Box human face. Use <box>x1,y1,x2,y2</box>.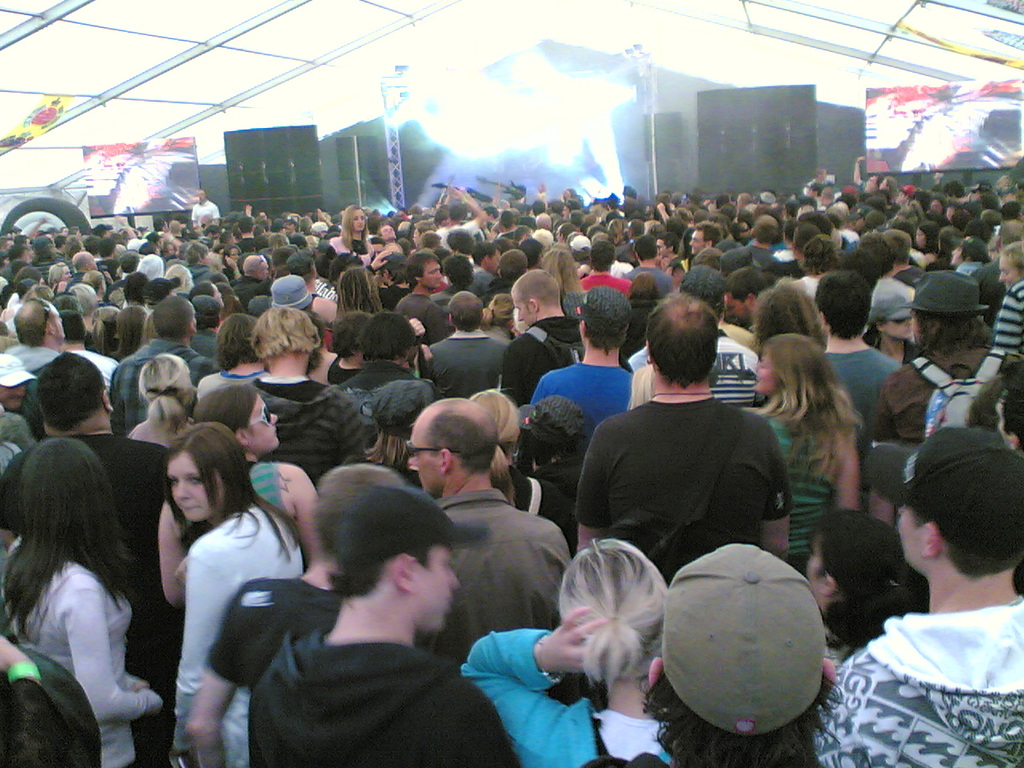
<box>422,550,462,636</box>.
